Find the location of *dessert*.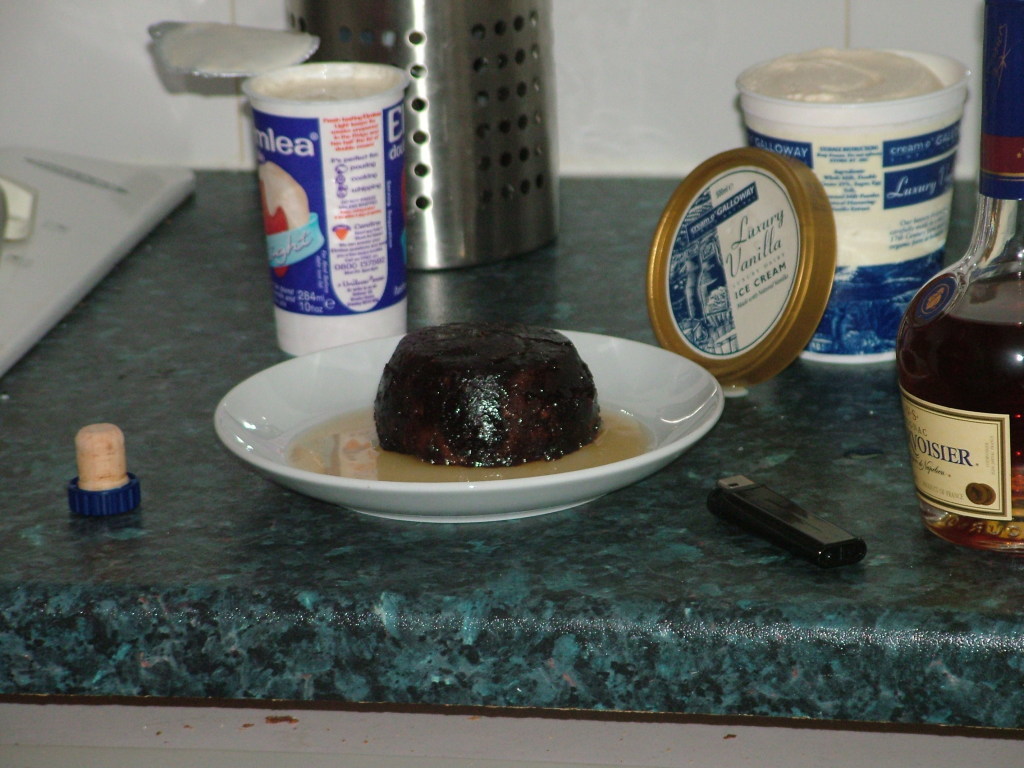
Location: (x1=373, y1=318, x2=618, y2=476).
